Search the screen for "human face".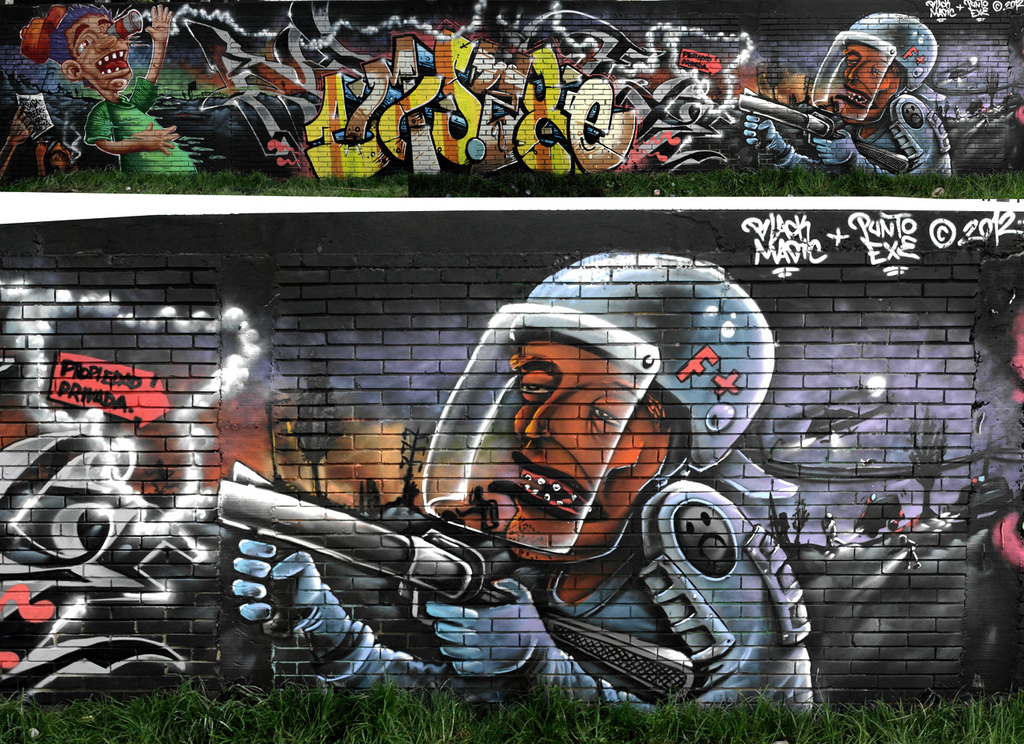
Found at <box>485,341,669,557</box>.
